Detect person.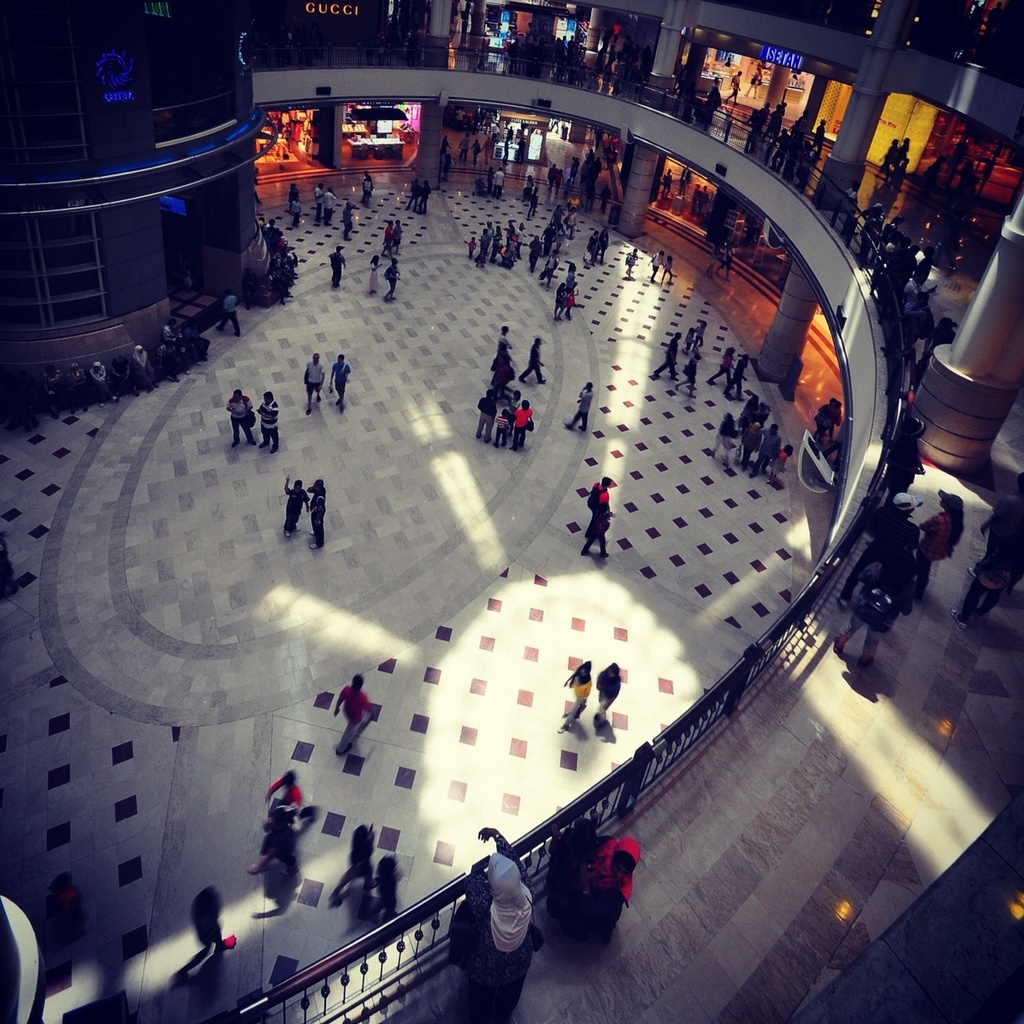
Detected at (x1=501, y1=136, x2=510, y2=163).
